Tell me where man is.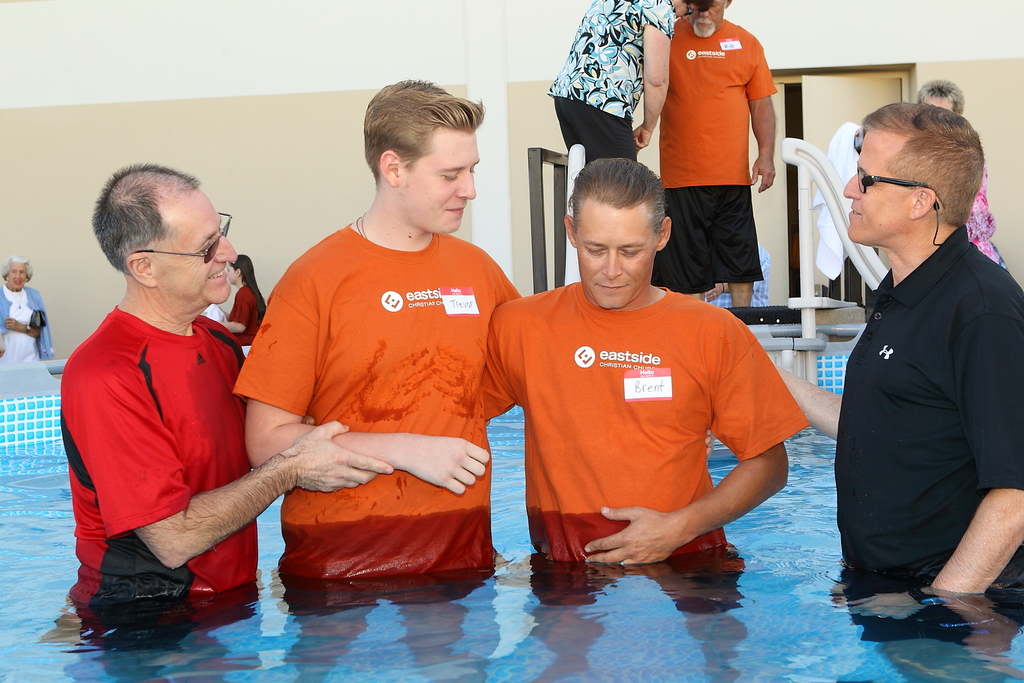
man is at bbox(230, 77, 525, 592).
